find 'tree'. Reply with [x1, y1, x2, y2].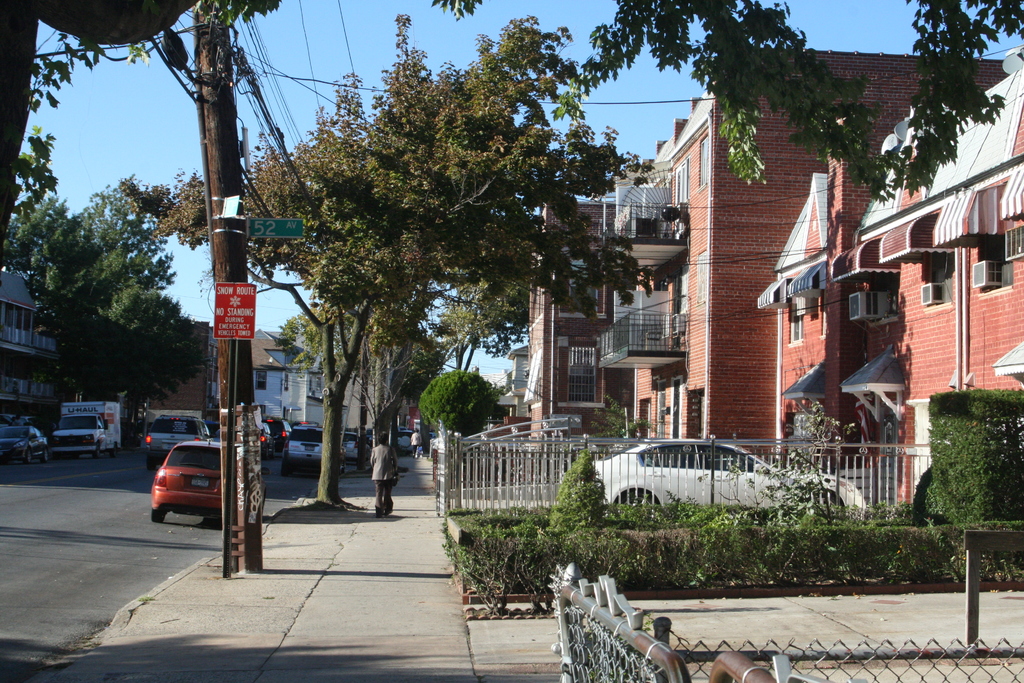
[0, 171, 205, 413].
